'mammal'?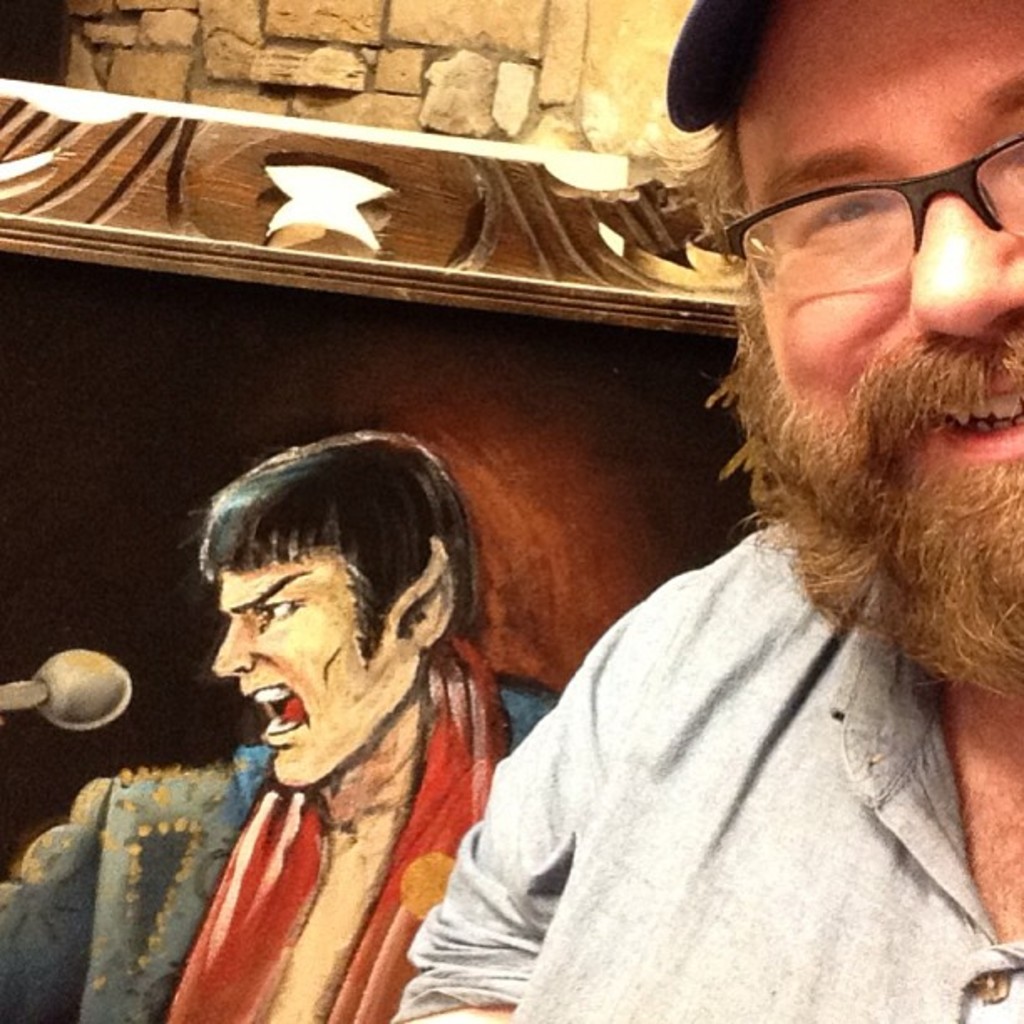
[392, 0, 1022, 1022]
